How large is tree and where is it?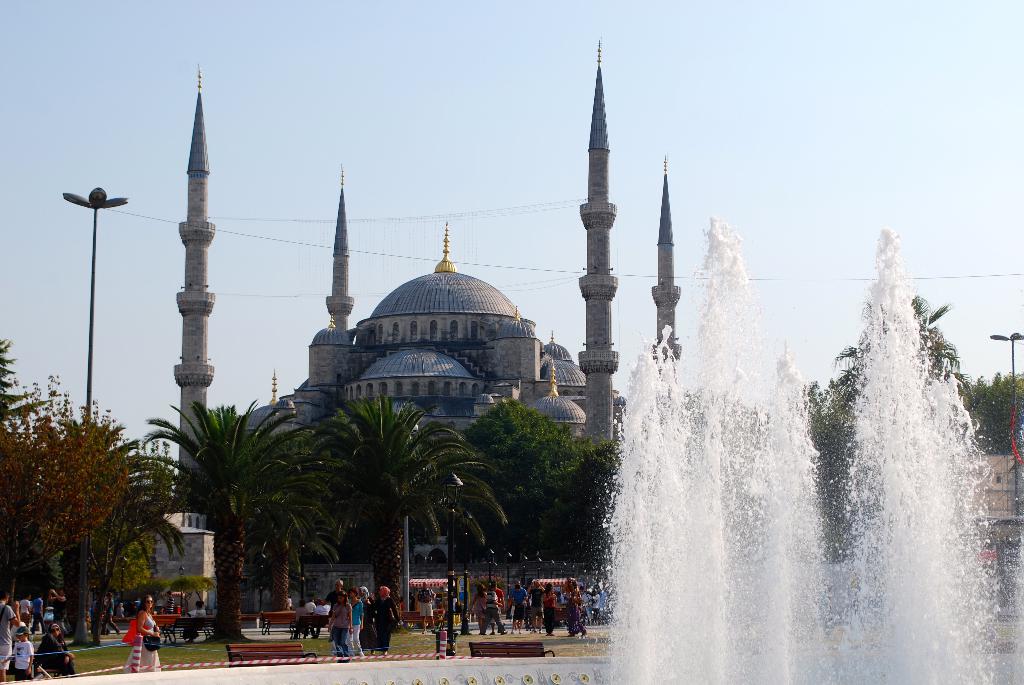
Bounding box: [x1=774, y1=370, x2=844, y2=540].
